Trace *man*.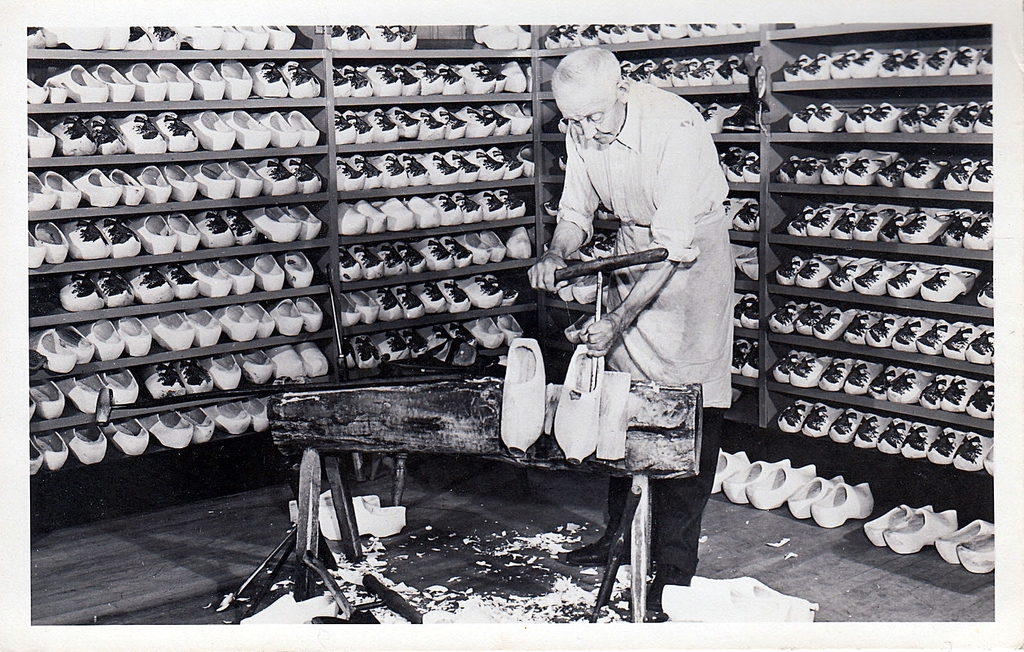
Traced to BBox(527, 38, 748, 599).
